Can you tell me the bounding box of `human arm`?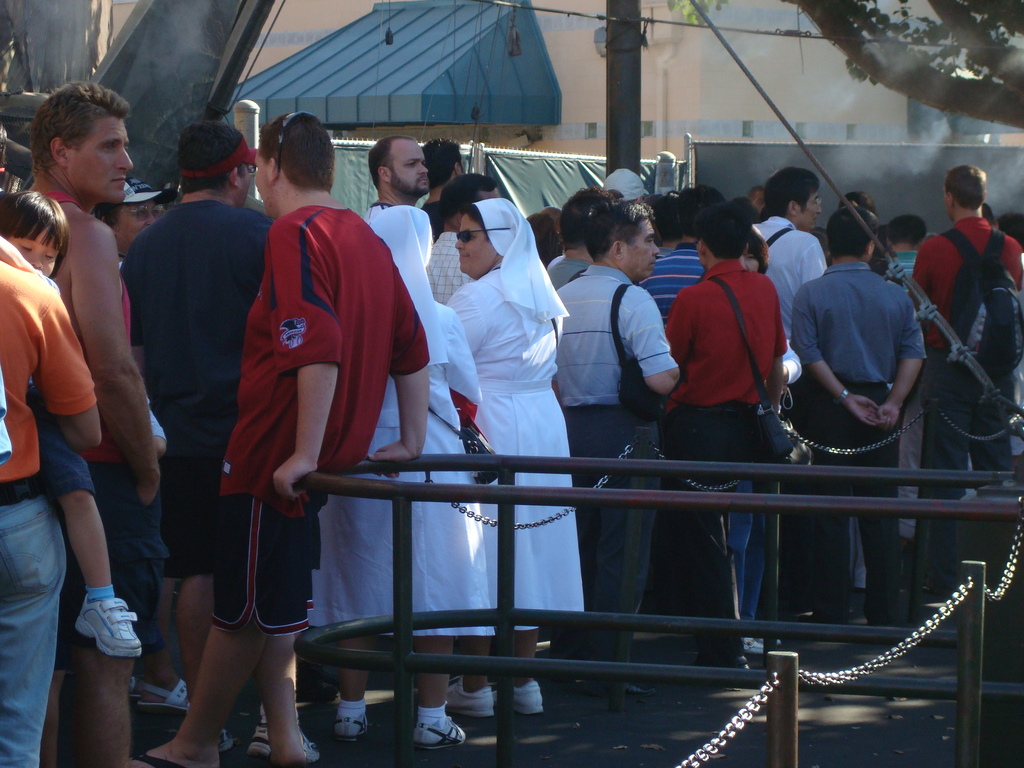
[122,246,143,374].
